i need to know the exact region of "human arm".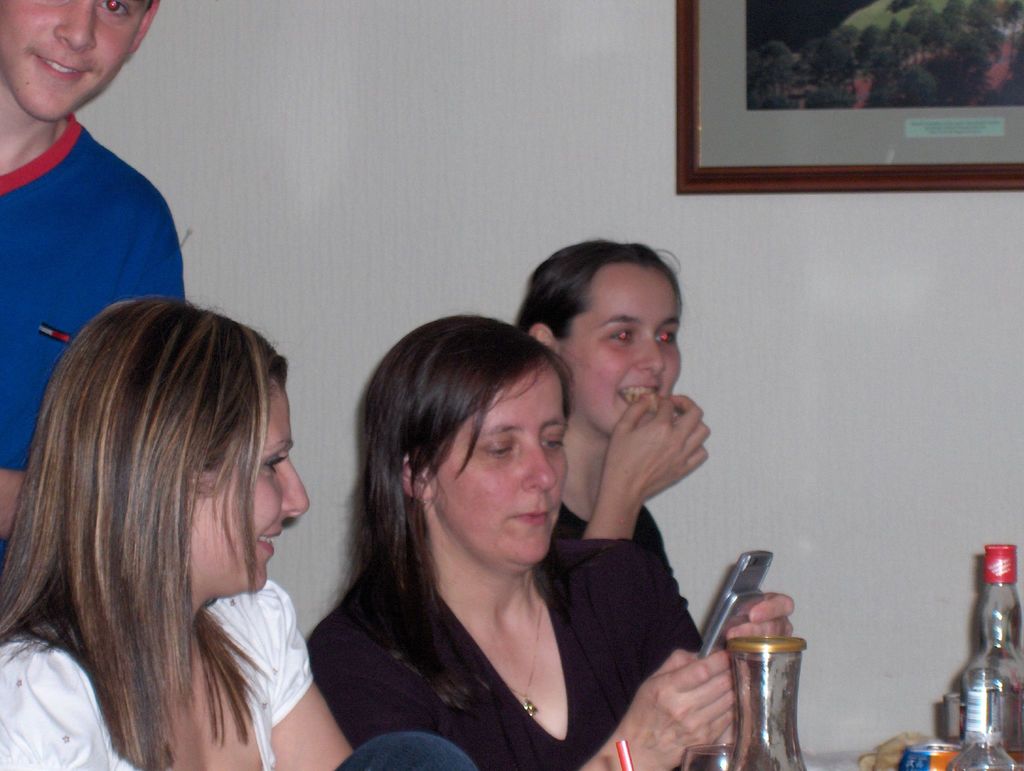
Region: <box>722,587,797,644</box>.
